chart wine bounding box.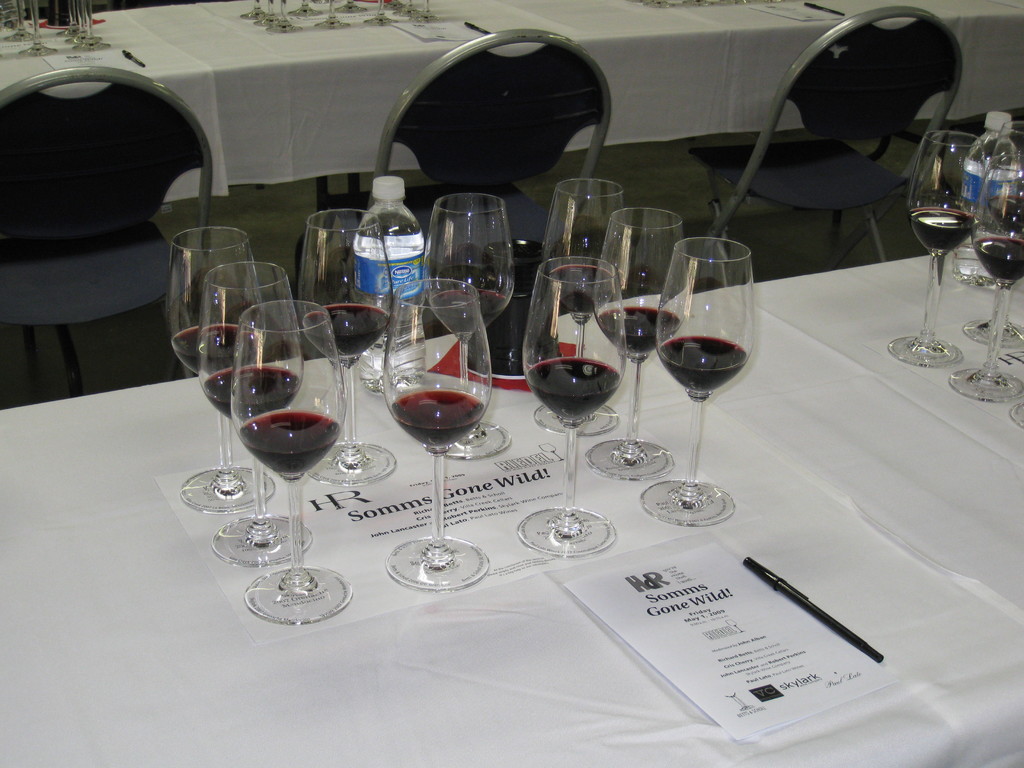
Charted: Rect(661, 336, 746, 390).
